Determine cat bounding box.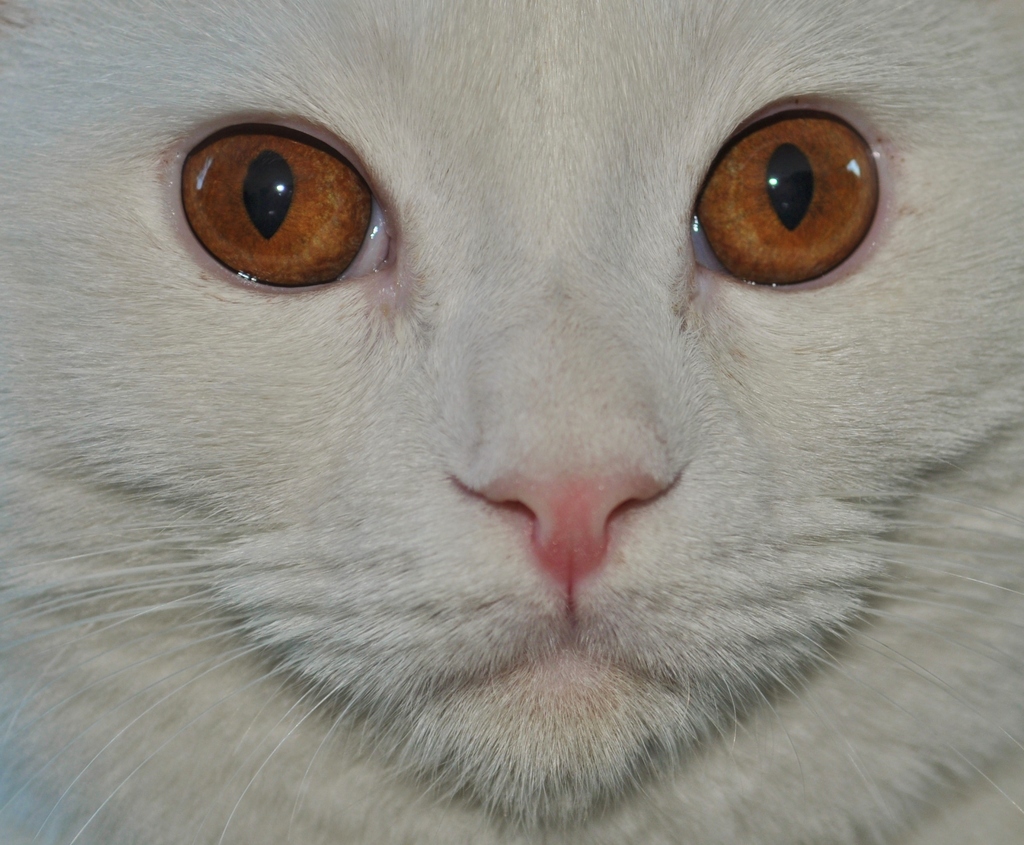
Determined: detection(0, 0, 1023, 844).
